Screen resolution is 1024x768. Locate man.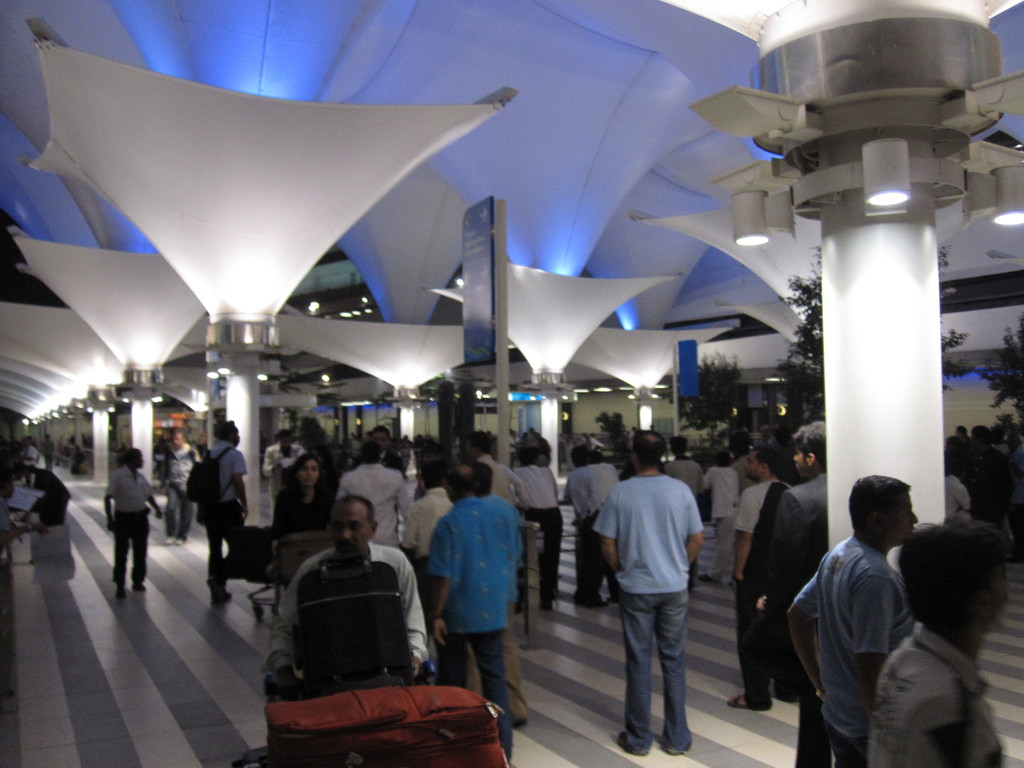
[x1=714, y1=450, x2=737, y2=552].
